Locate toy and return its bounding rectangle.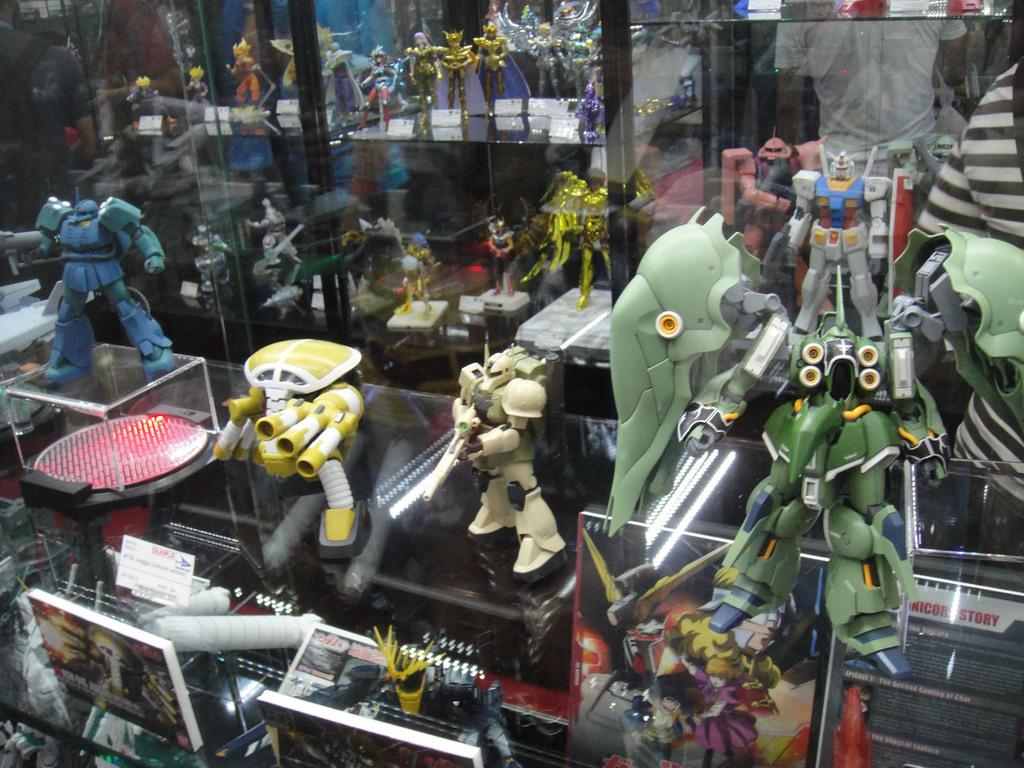
(x1=472, y1=216, x2=531, y2=311).
